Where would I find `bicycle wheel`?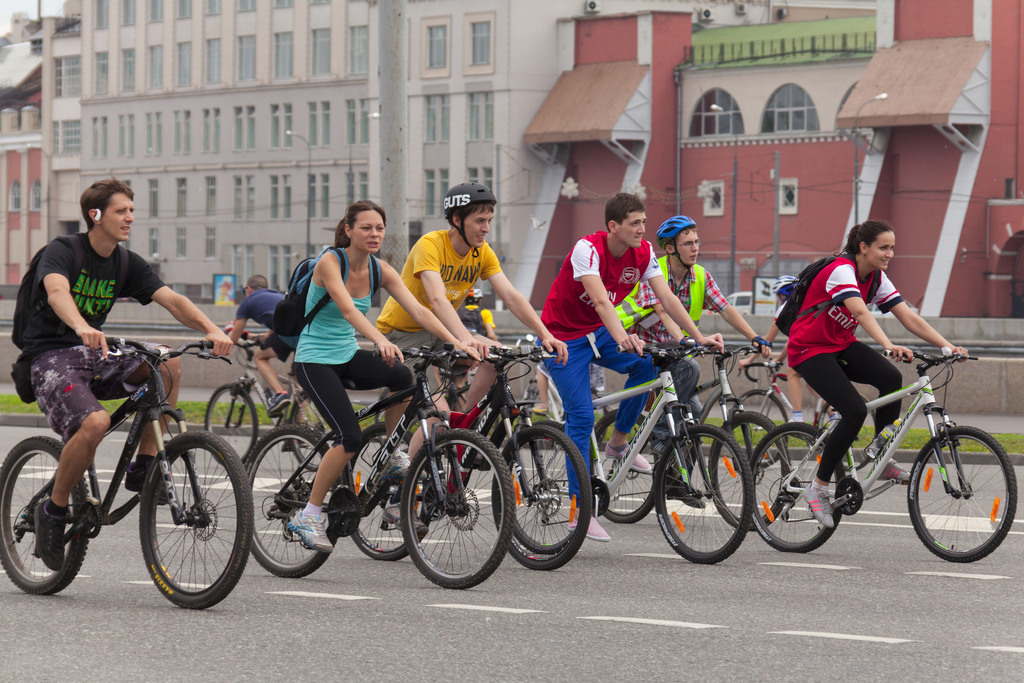
At [917,430,1014,563].
